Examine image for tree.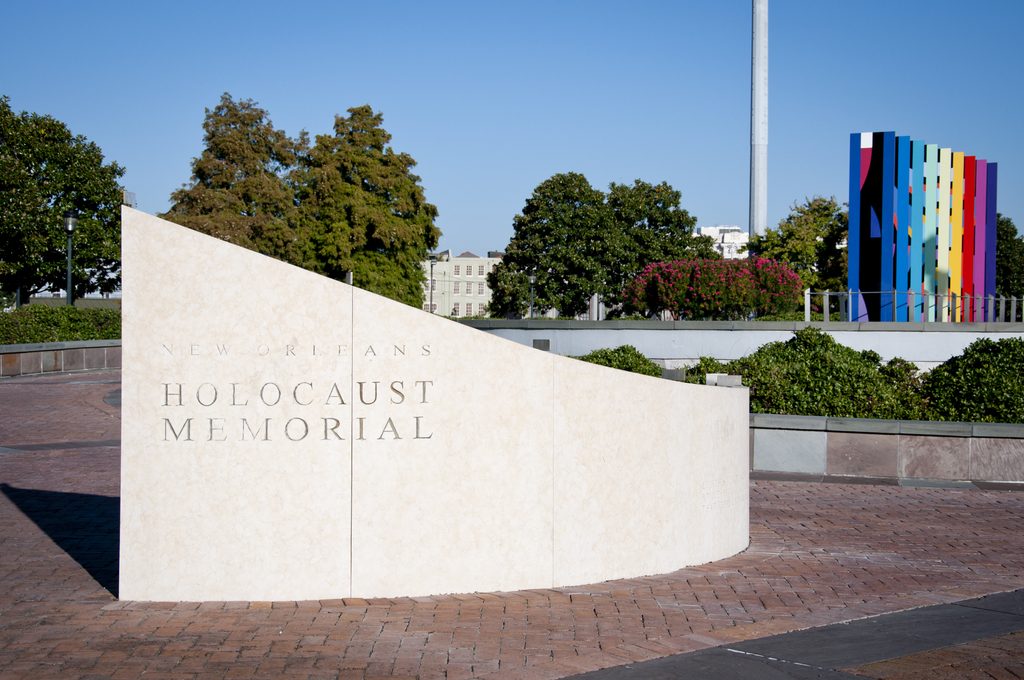
Examination result: [14, 88, 111, 312].
